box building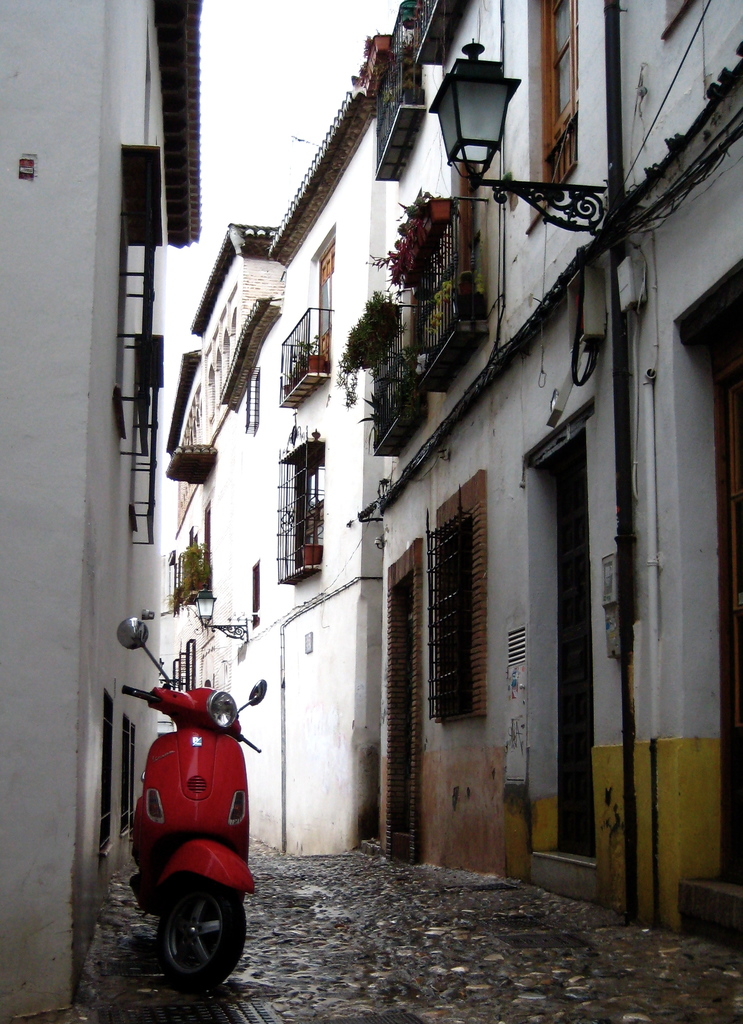
pyautogui.locateOnScreen(369, 0, 512, 888)
